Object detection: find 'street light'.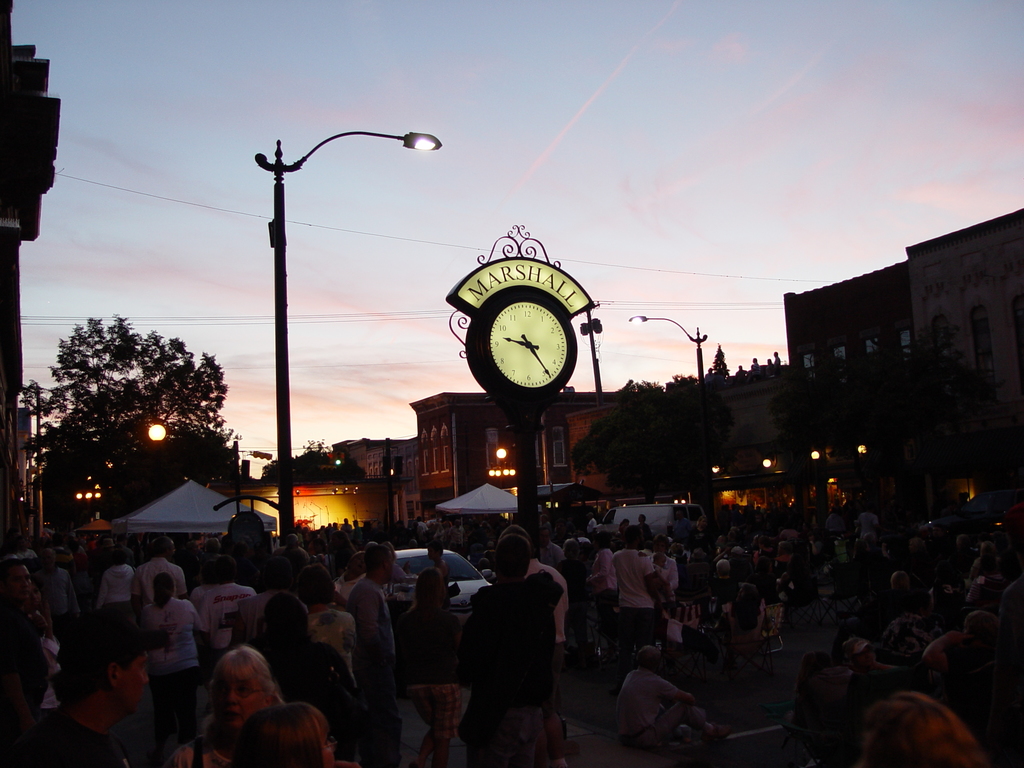
detection(214, 115, 437, 595).
